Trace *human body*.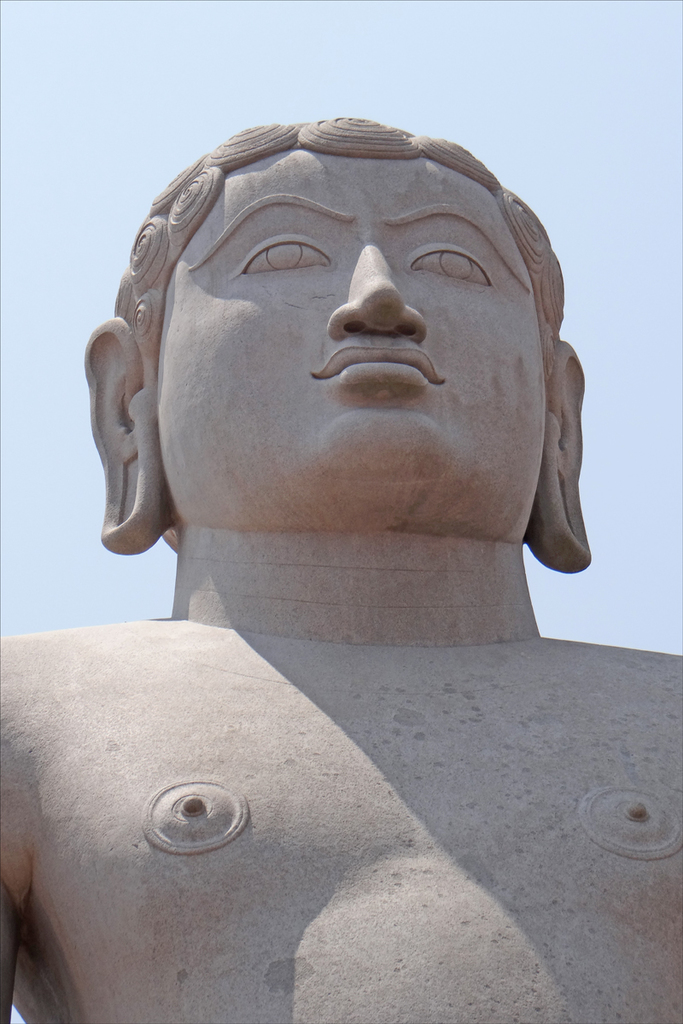
Traced to 0:121:682:1023.
